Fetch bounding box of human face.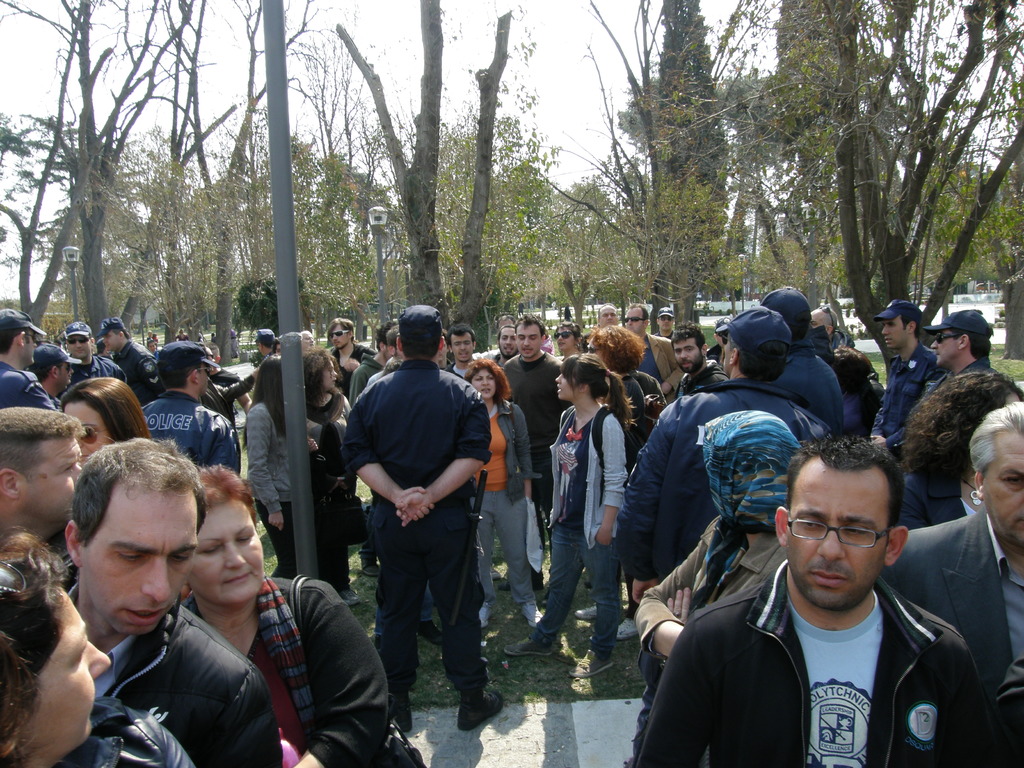
Bbox: 196, 497, 267, 594.
